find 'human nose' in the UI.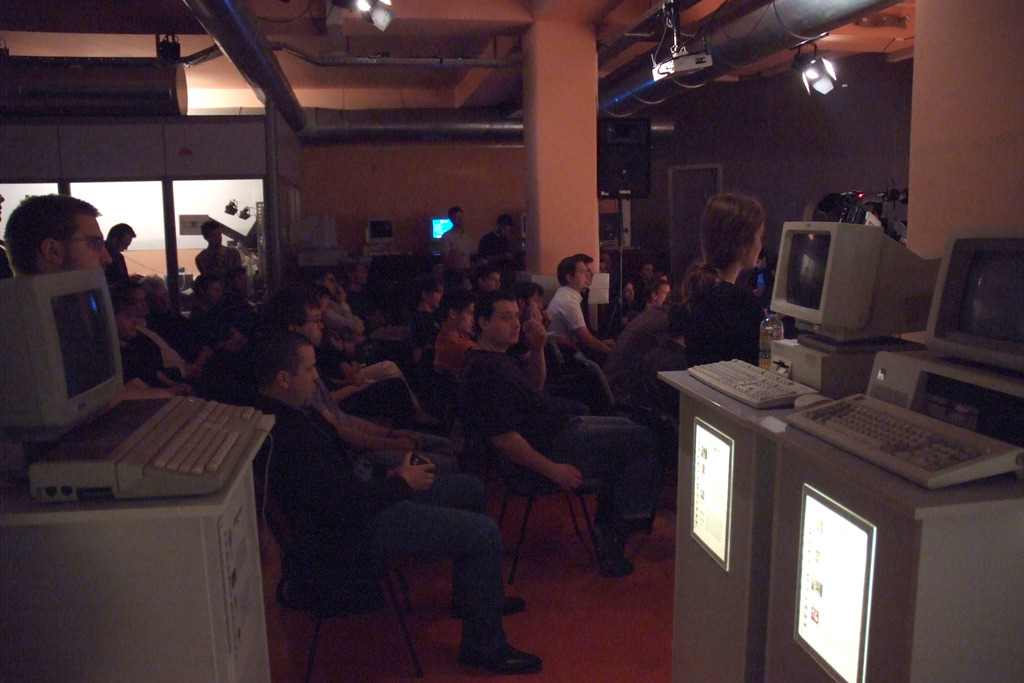
UI element at BBox(511, 318, 519, 331).
